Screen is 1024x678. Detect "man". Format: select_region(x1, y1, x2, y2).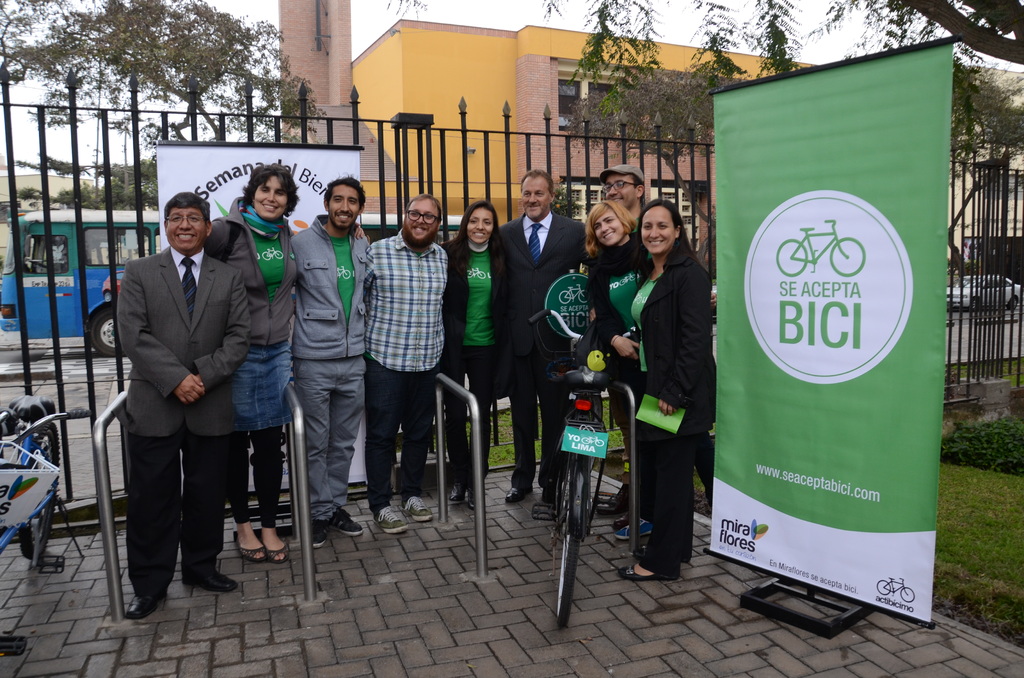
select_region(497, 165, 579, 512).
